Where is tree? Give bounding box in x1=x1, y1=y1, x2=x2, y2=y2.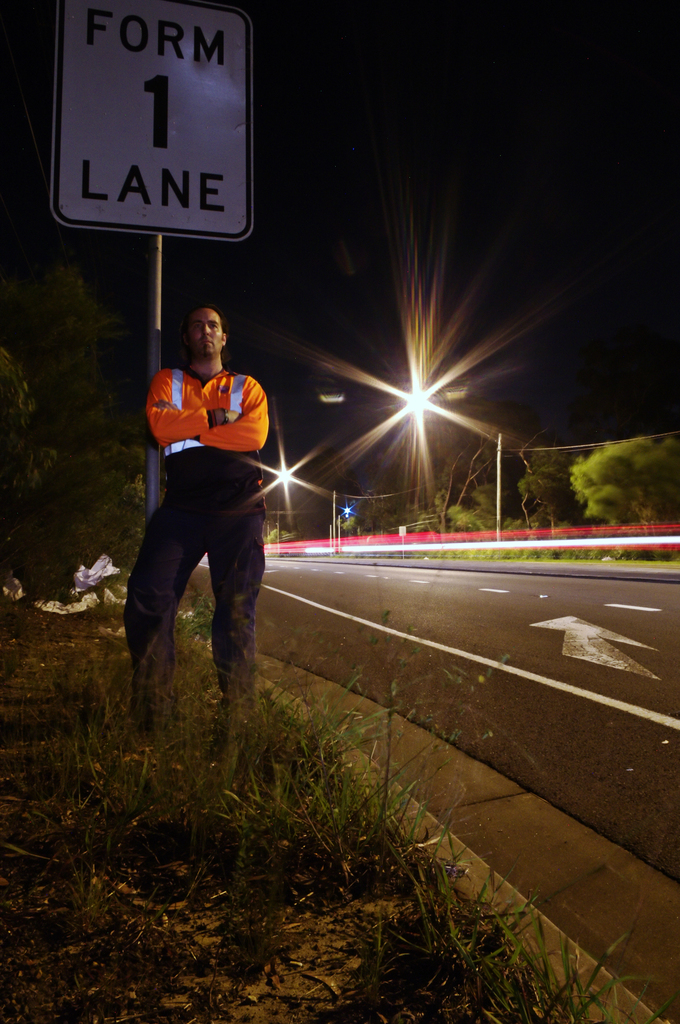
x1=0, y1=259, x2=148, y2=623.
